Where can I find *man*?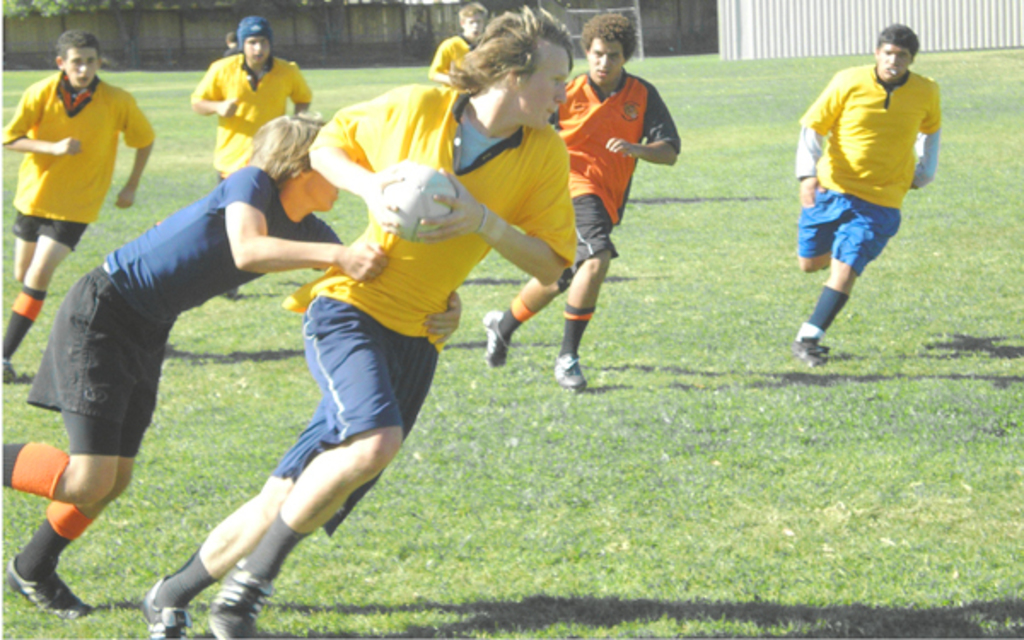
You can find it at 183 14 312 230.
